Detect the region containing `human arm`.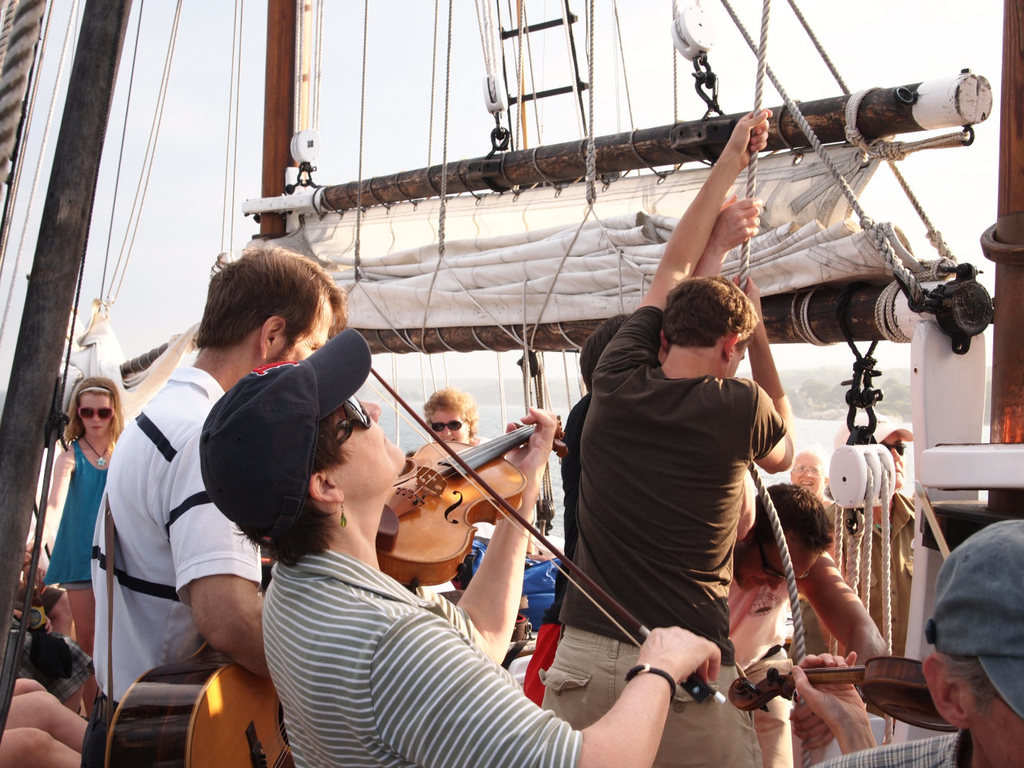
{"x1": 692, "y1": 197, "x2": 765, "y2": 279}.
